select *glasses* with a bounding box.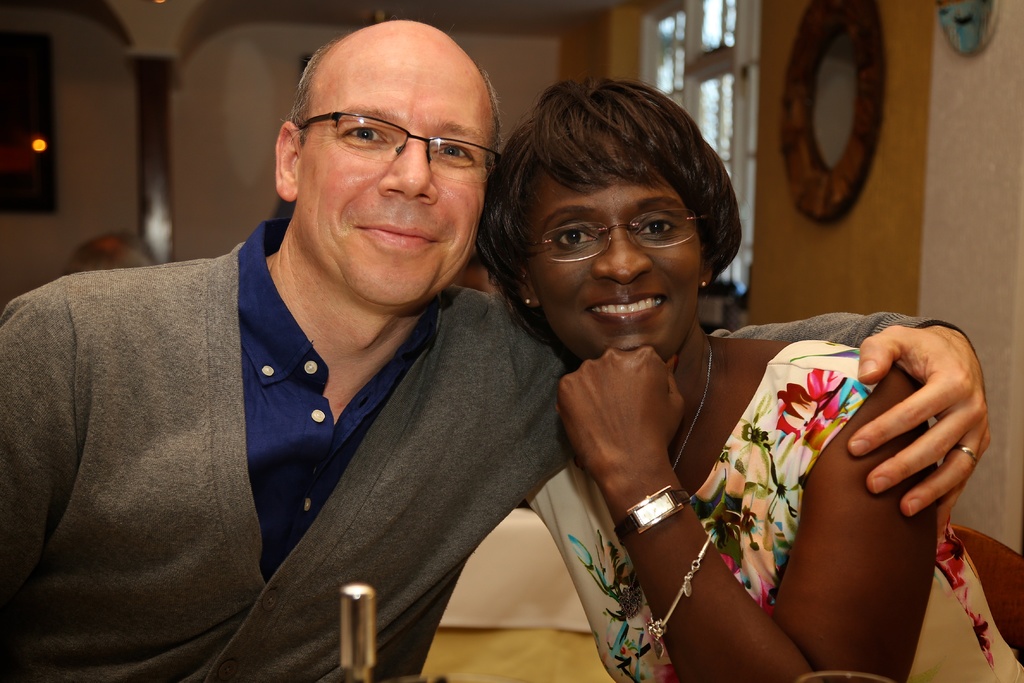
l=298, t=111, r=502, b=183.
